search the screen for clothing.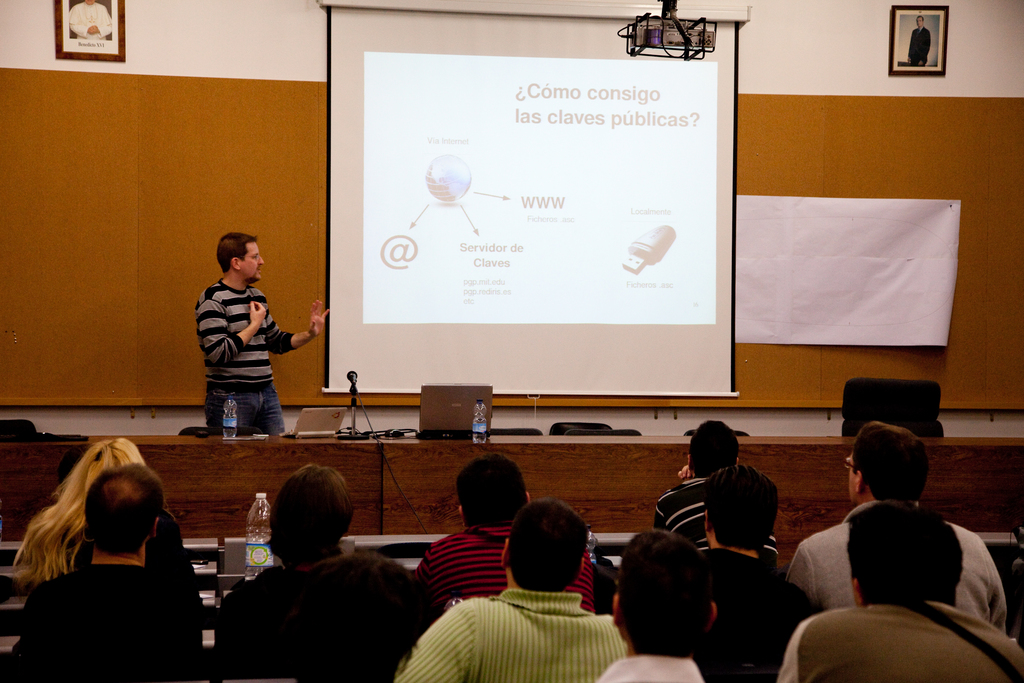
Found at (left=396, top=589, right=630, bottom=682).
